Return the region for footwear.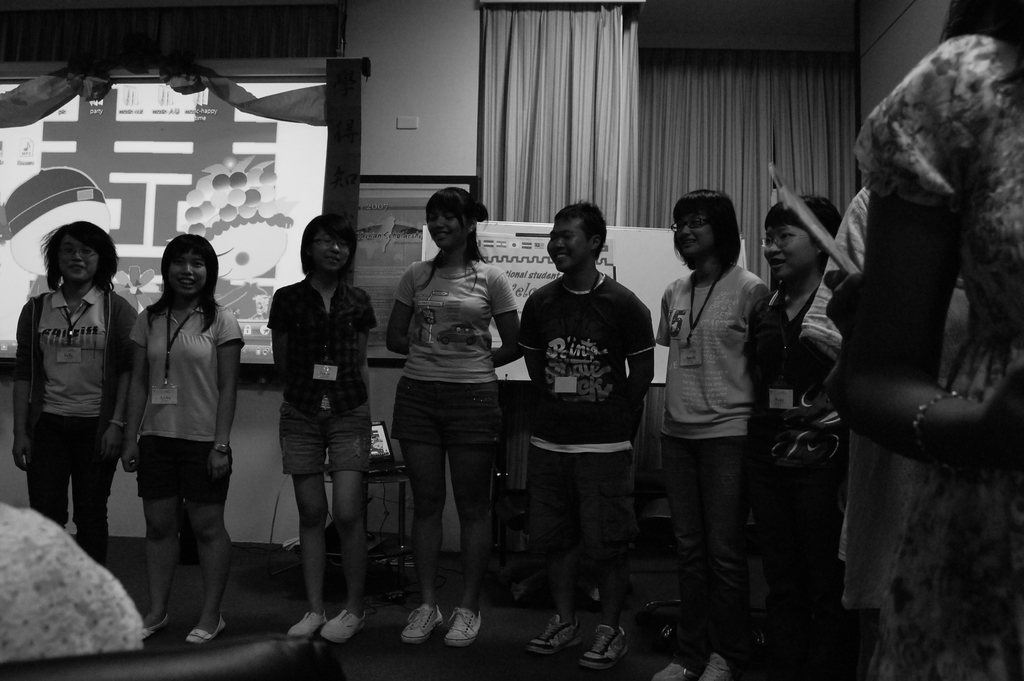
pyautogui.locateOnScreen(318, 606, 368, 645).
